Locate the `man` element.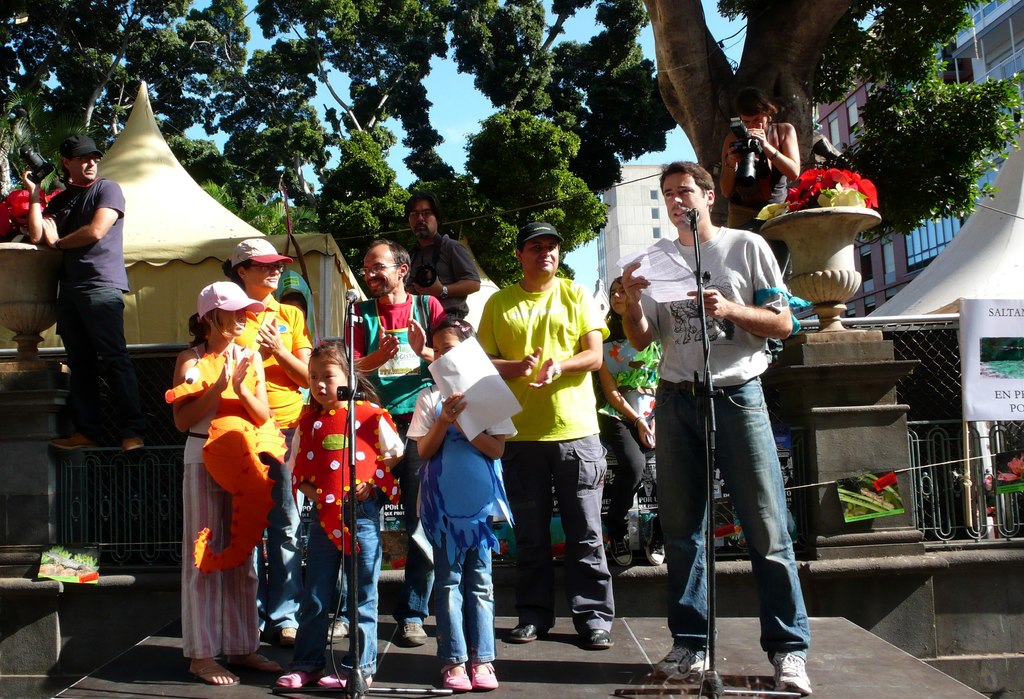
Element bbox: (630, 157, 819, 666).
